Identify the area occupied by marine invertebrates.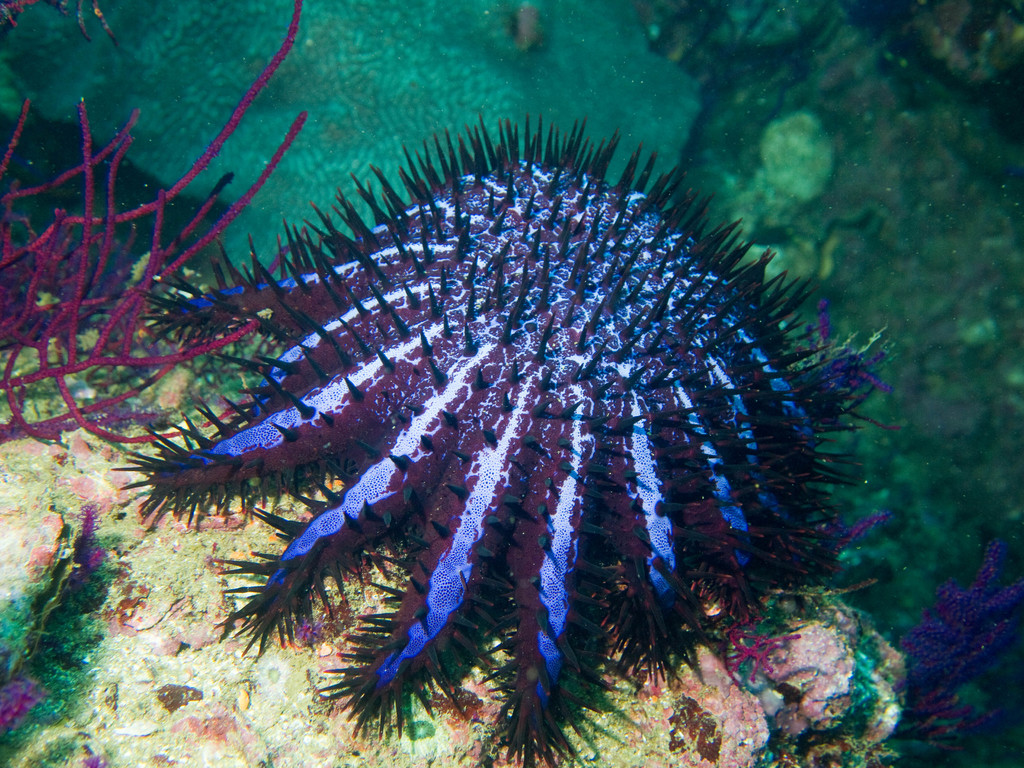
Area: l=77, t=102, r=890, b=722.
